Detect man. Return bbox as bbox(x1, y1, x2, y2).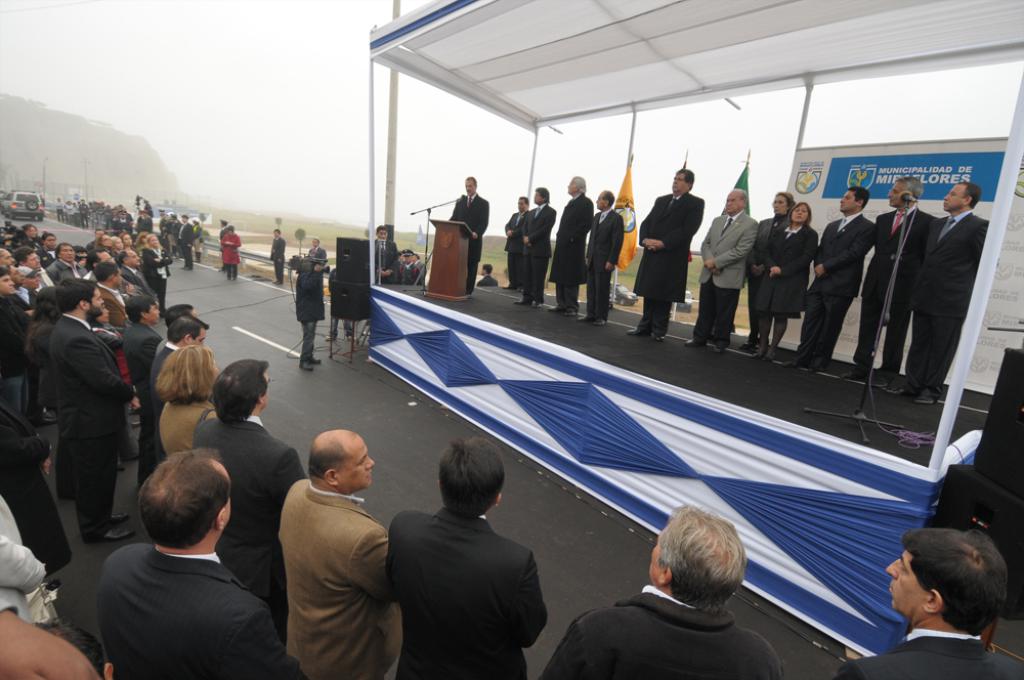
bbox(840, 172, 935, 388).
